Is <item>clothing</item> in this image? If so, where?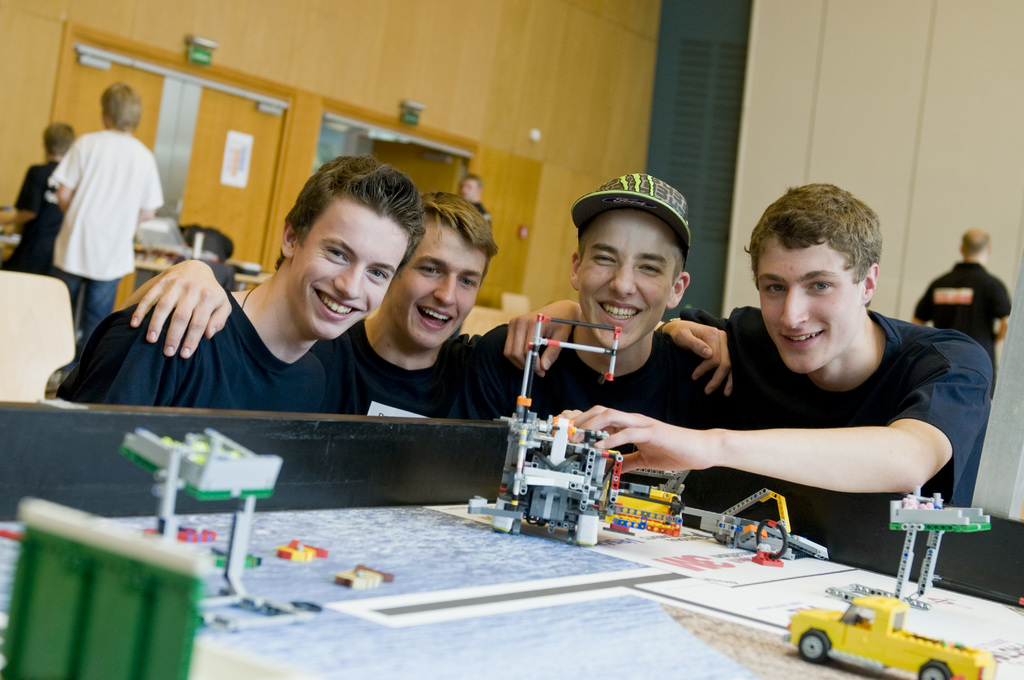
Yes, at bbox(316, 324, 477, 430).
